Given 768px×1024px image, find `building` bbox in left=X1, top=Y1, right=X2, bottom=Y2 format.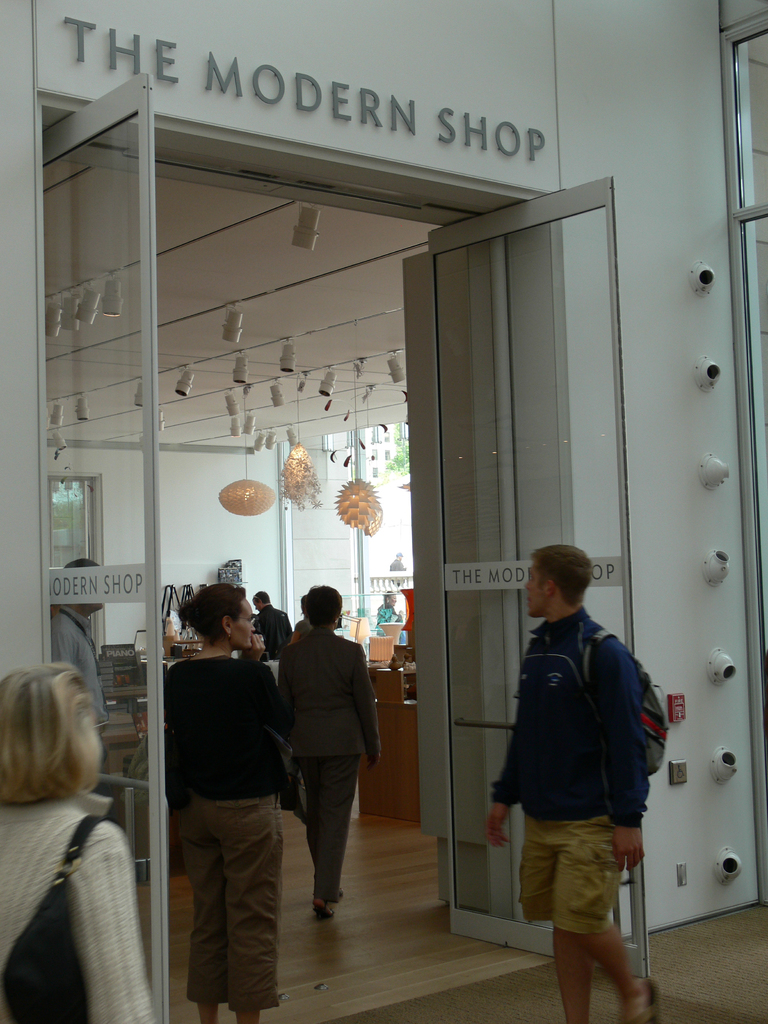
left=0, top=0, right=767, bottom=1023.
